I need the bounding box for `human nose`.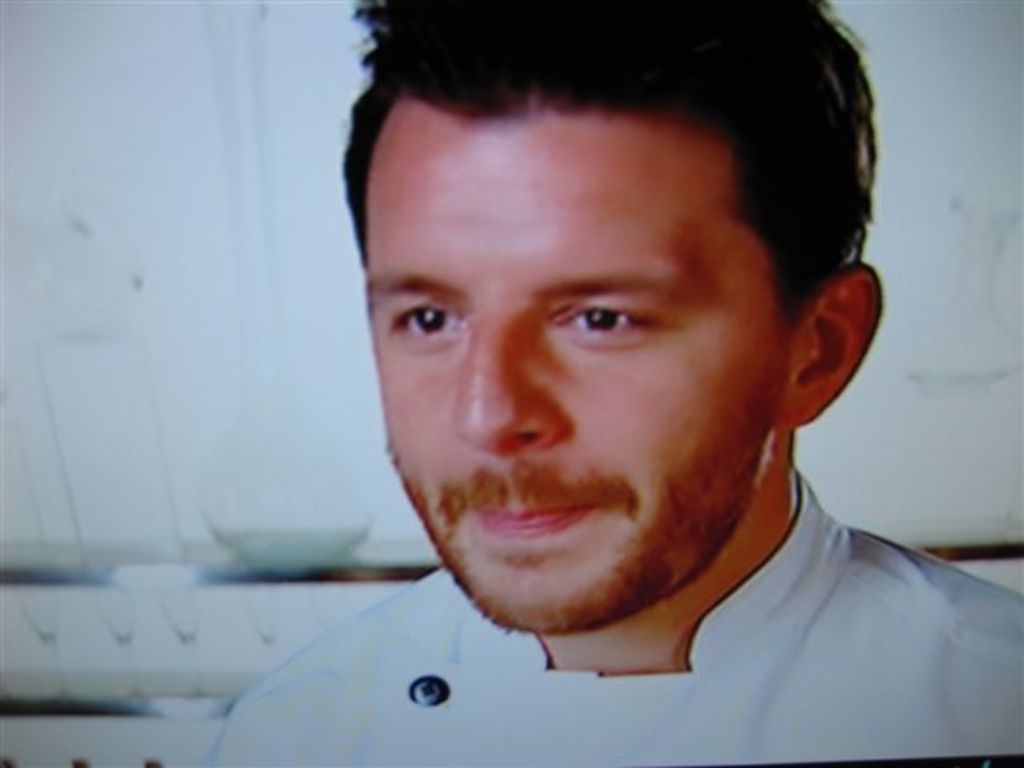
Here it is: locate(451, 309, 570, 459).
